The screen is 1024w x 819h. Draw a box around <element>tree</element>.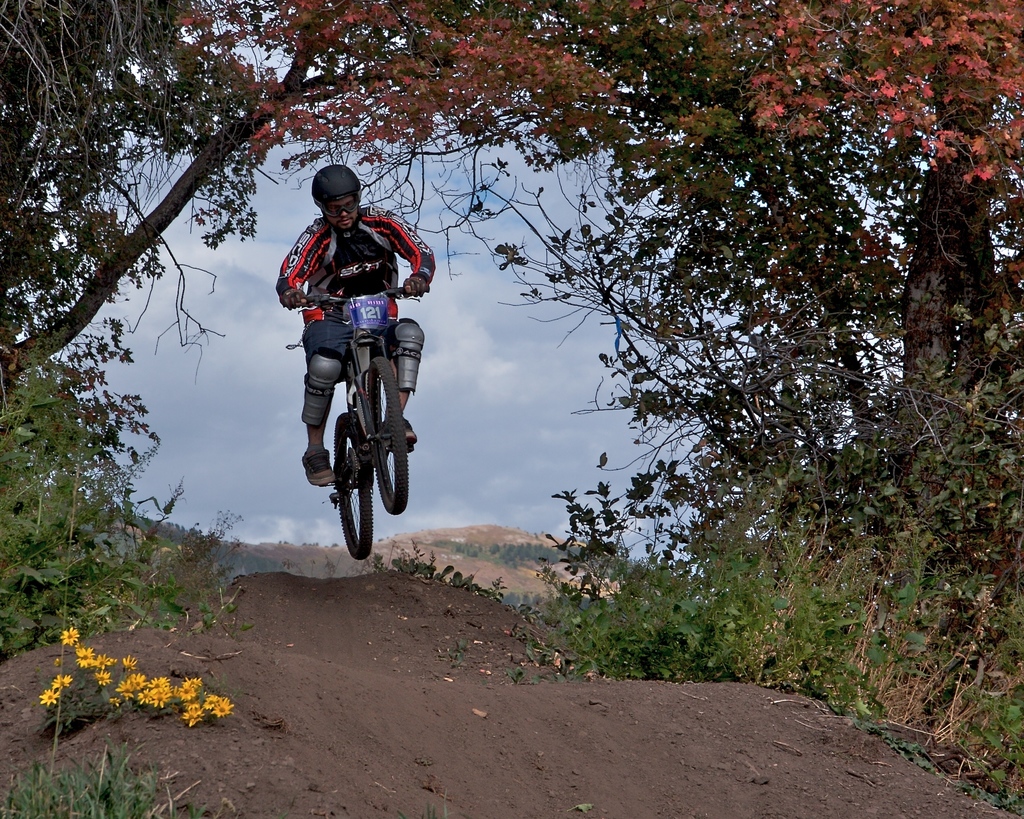
(484,0,1023,497).
